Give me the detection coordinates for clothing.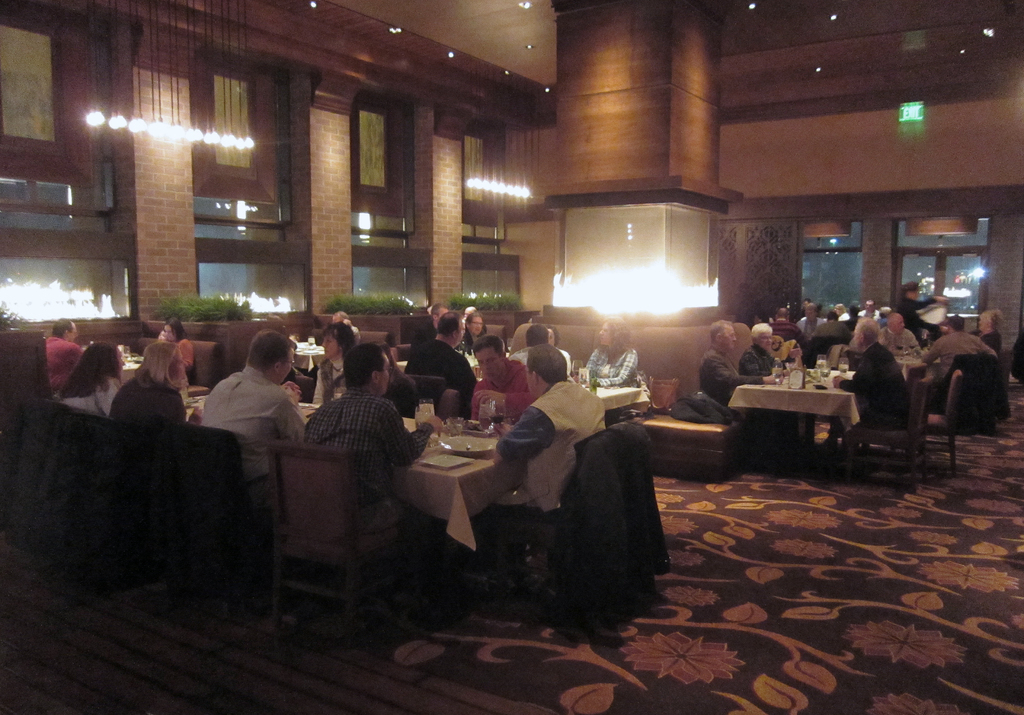
<bbox>58, 372, 119, 421</bbox>.
